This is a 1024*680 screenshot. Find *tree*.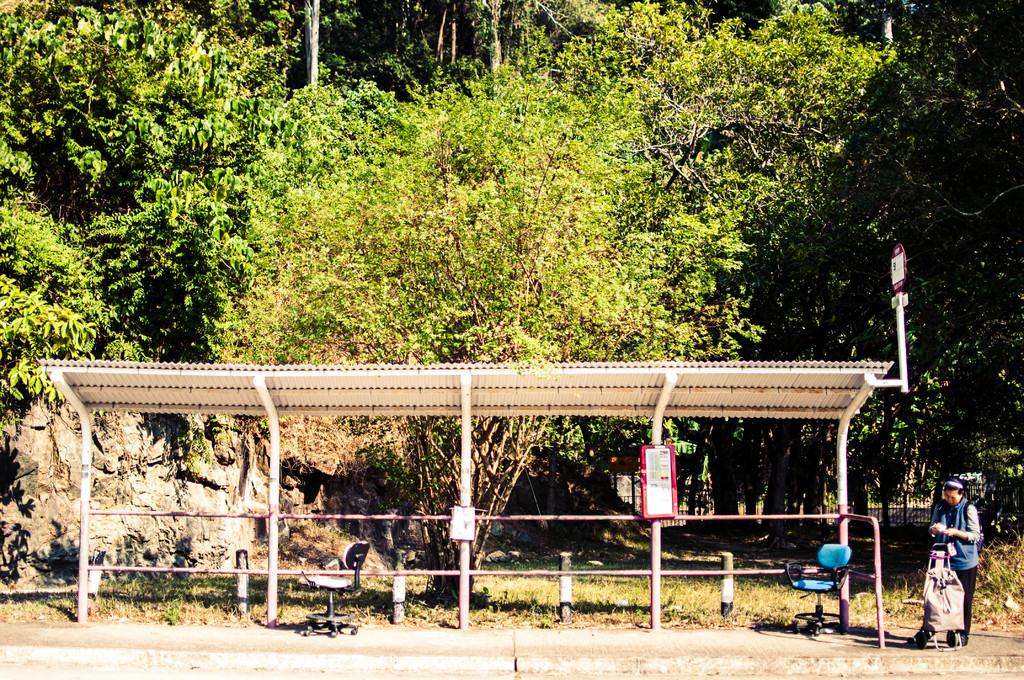
Bounding box: {"x1": 779, "y1": 0, "x2": 1023, "y2": 460}.
